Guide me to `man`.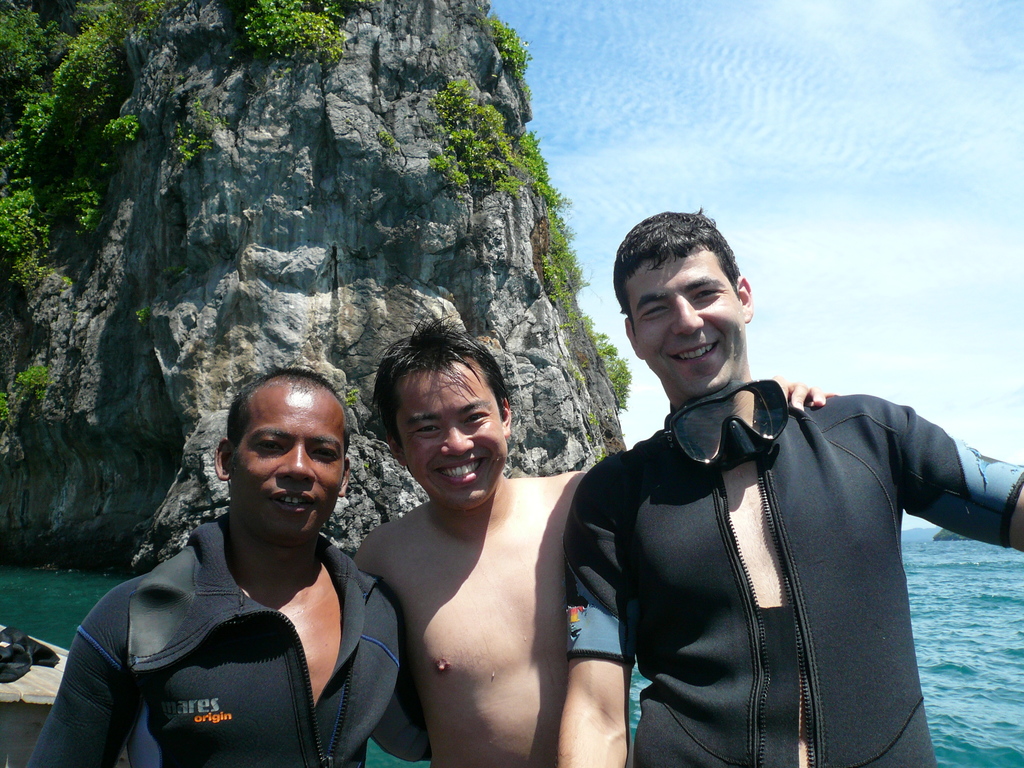
Guidance: 340, 312, 839, 767.
